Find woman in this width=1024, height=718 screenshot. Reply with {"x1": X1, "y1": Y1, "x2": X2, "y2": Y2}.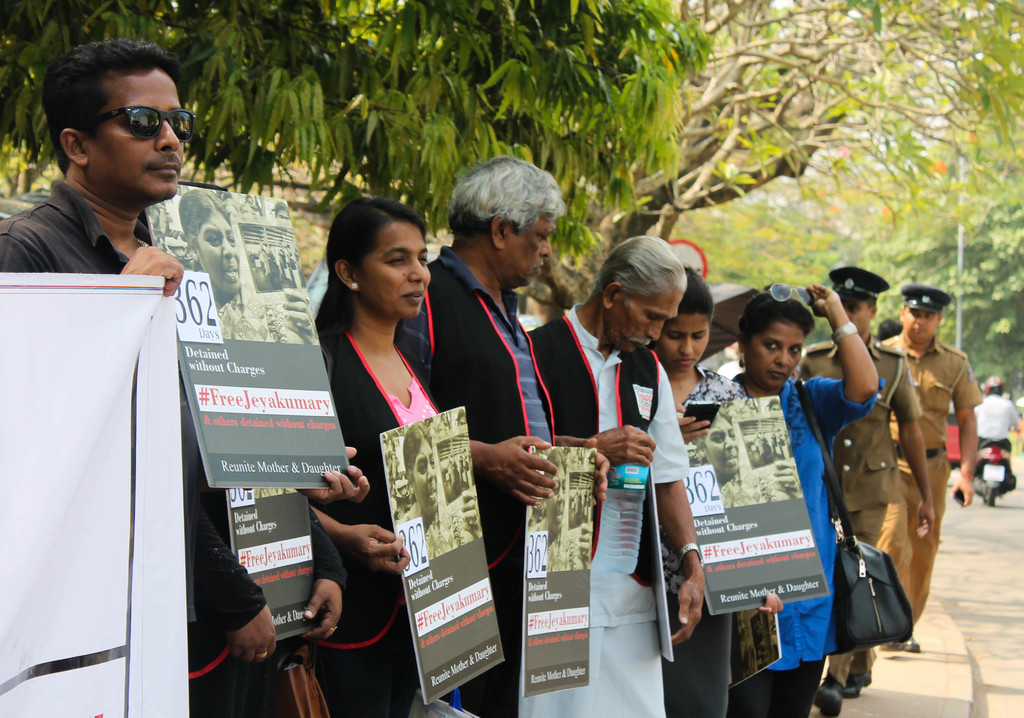
{"x1": 301, "y1": 183, "x2": 509, "y2": 690}.
